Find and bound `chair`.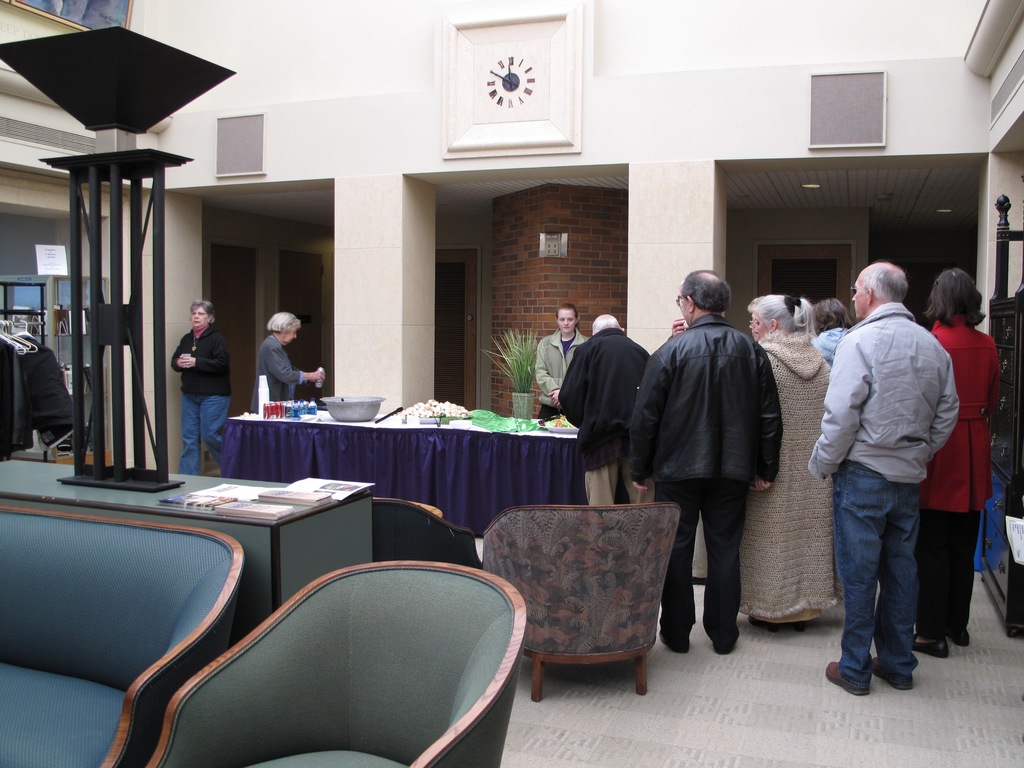
Bound: bbox=(375, 502, 488, 569).
